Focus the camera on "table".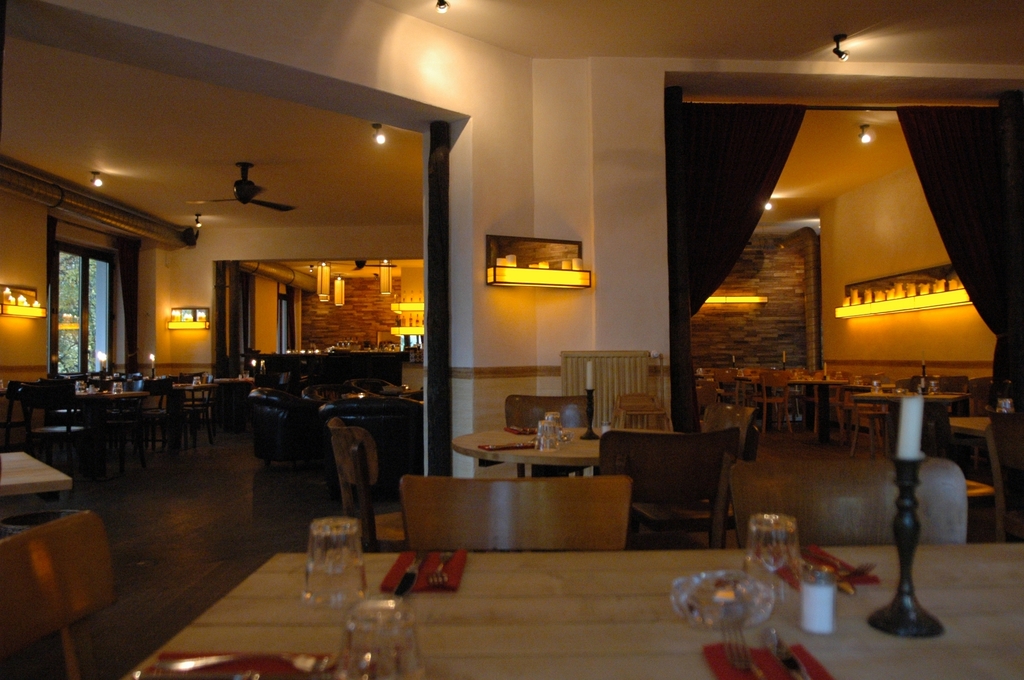
Focus region: Rect(79, 390, 145, 475).
